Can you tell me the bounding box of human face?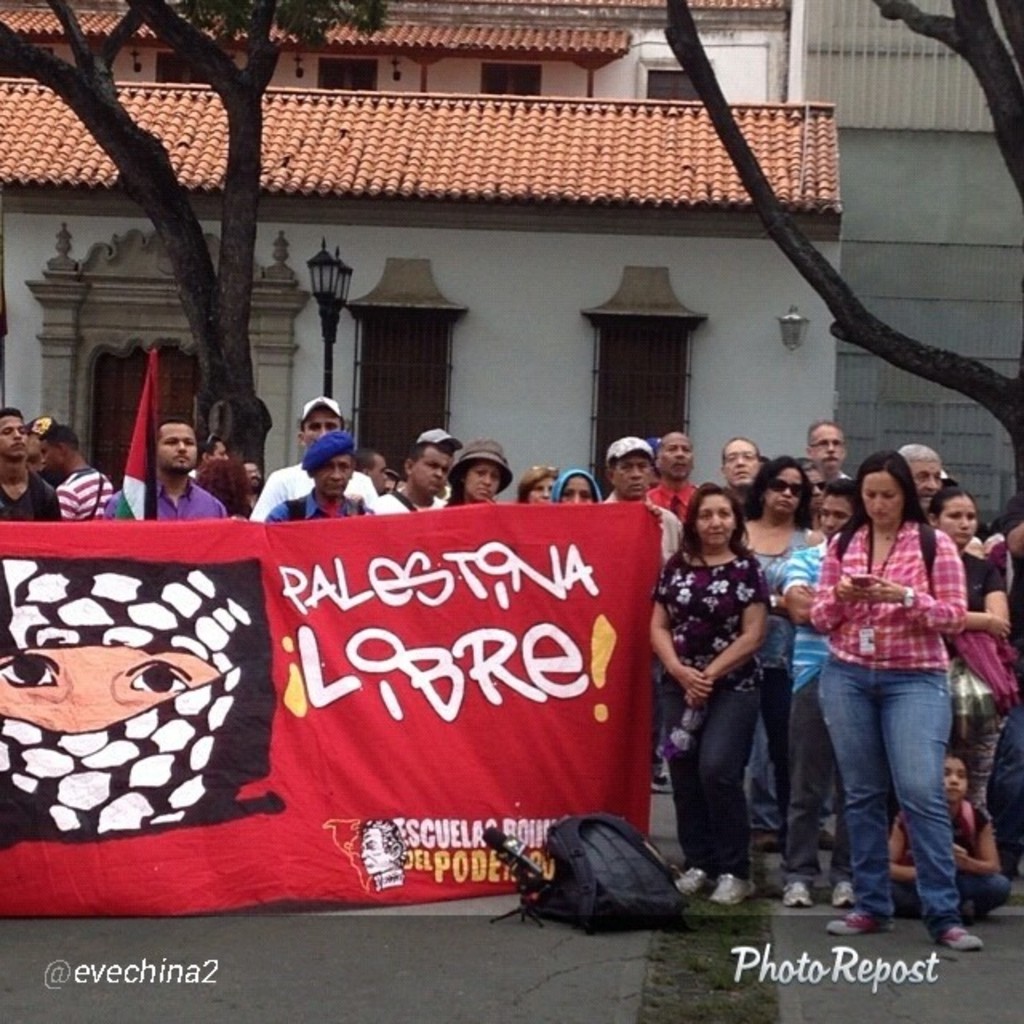
(left=29, top=430, right=48, bottom=462).
